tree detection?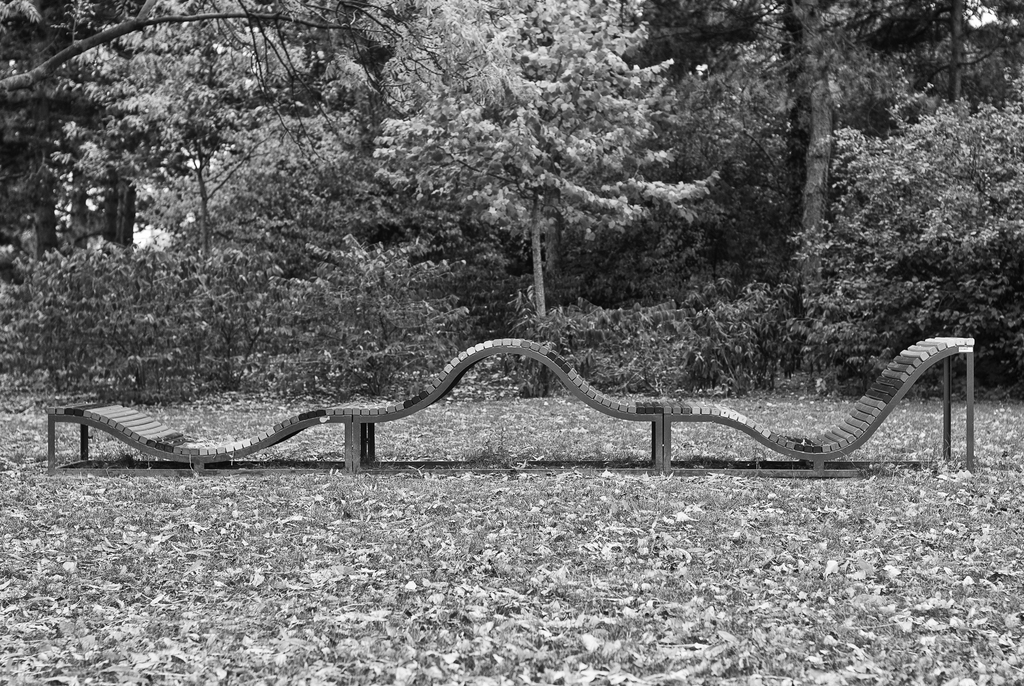
380,0,715,312
